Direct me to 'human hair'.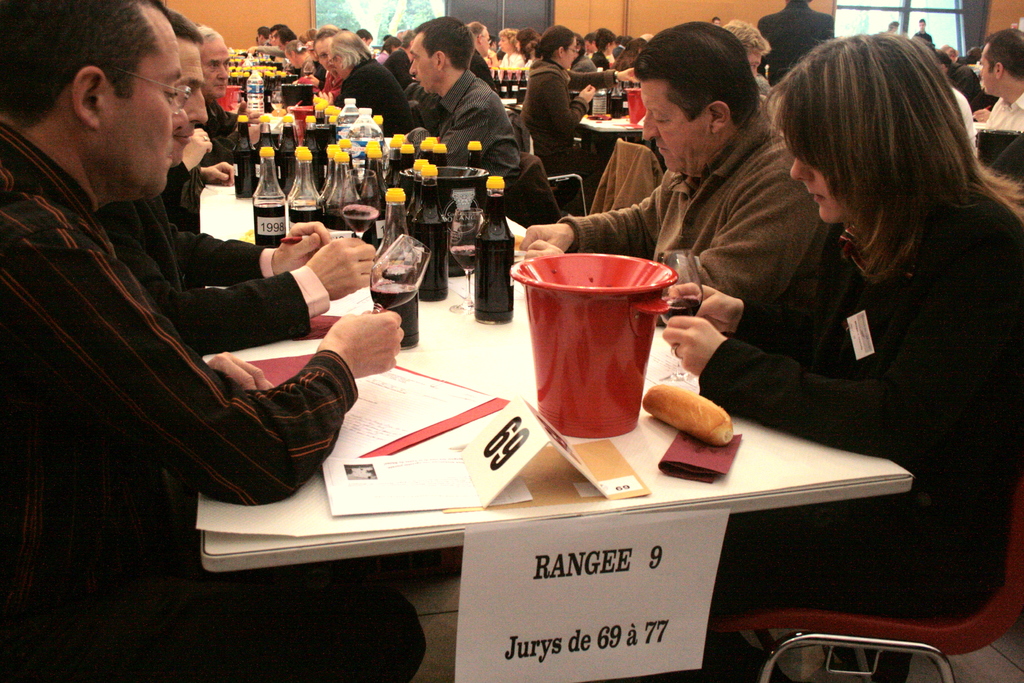
Direction: 280/26/298/45.
